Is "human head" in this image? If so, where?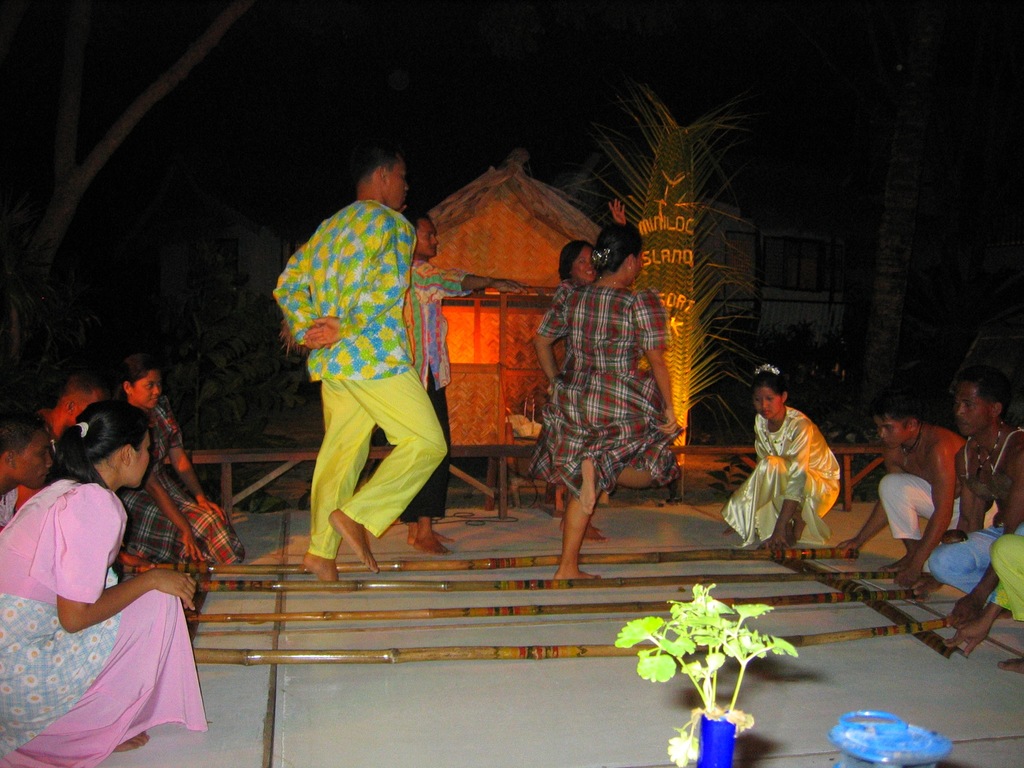
Yes, at crop(121, 355, 163, 409).
